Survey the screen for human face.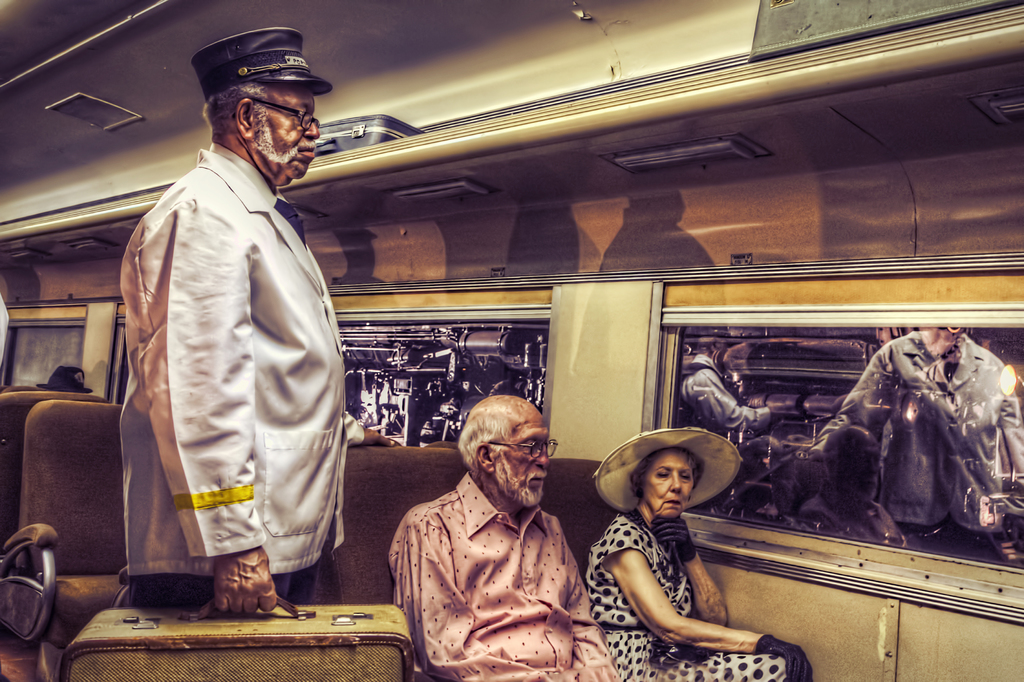
Survey found: box=[253, 83, 321, 182].
